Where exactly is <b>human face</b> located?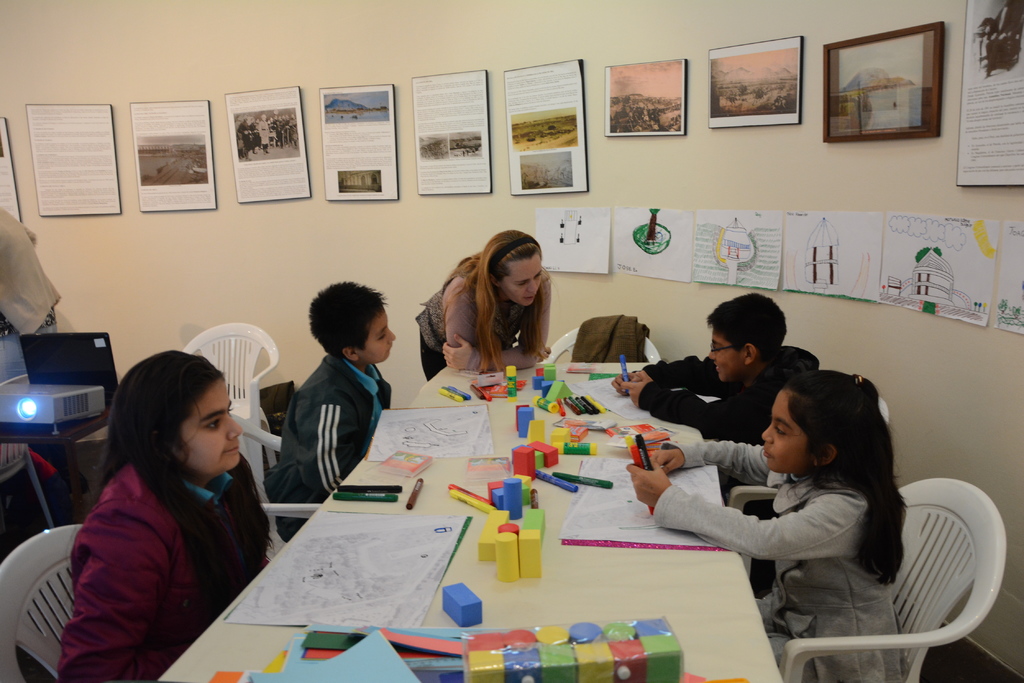
Its bounding box is (758,389,820,478).
